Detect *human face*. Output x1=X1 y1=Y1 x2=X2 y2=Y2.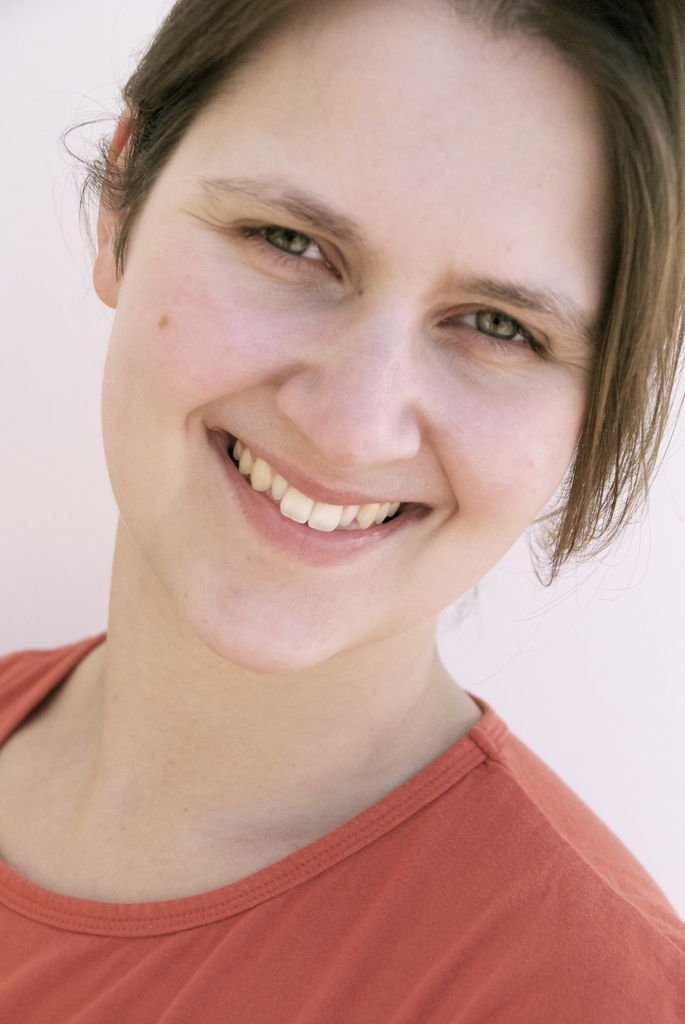
x1=106 y1=0 x2=607 y2=673.
